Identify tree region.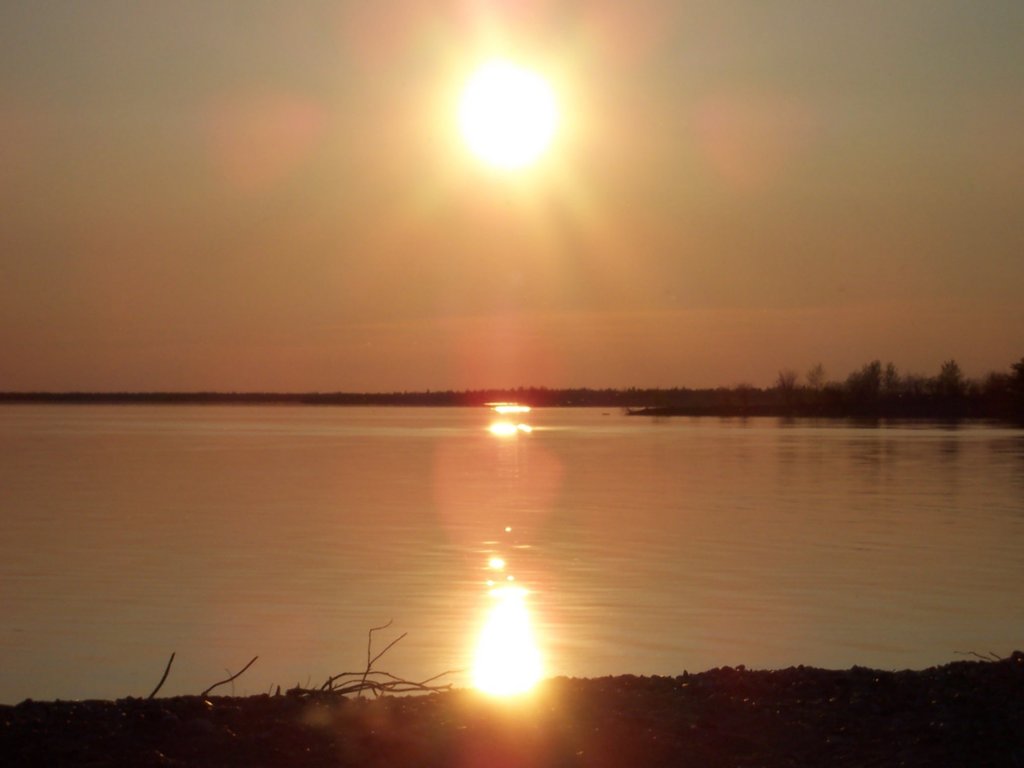
Region: region(801, 355, 828, 399).
